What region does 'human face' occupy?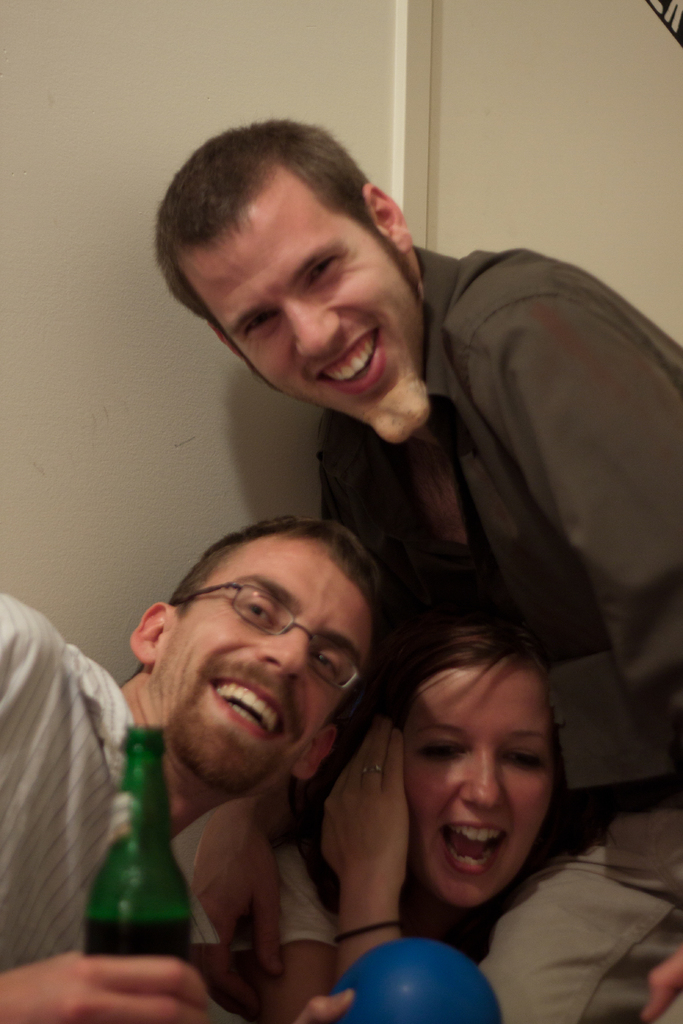
box(399, 644, 561, 907).
